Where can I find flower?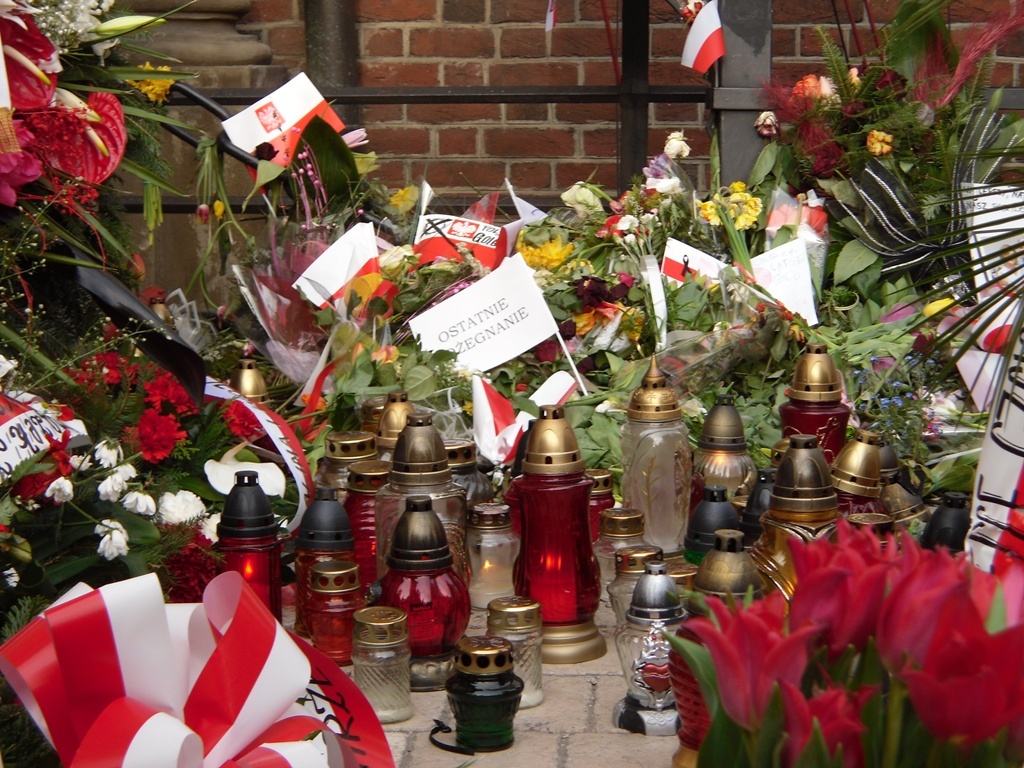
You can find it at bbox(867, 549, 1016, 756).
